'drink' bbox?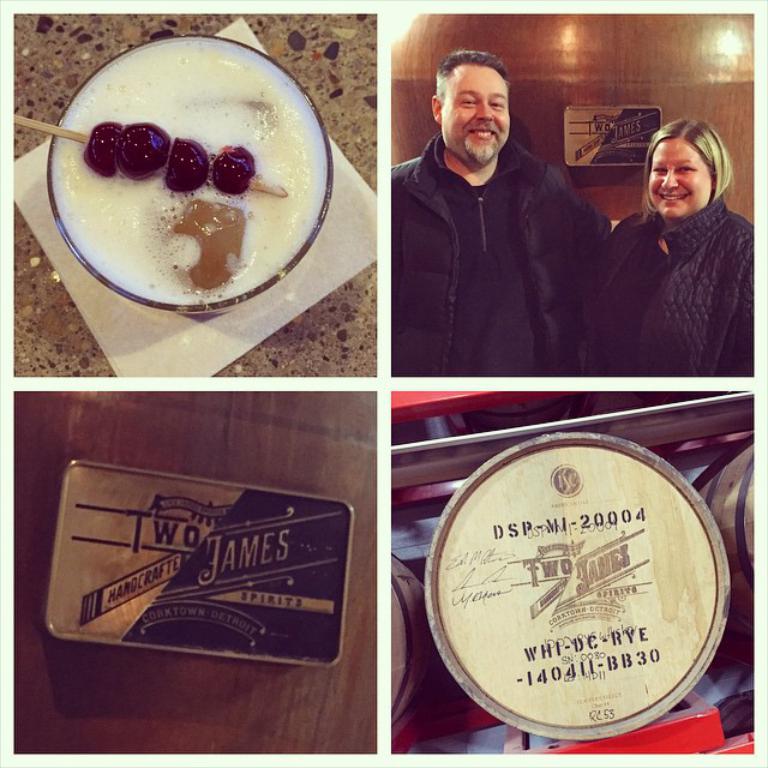
(42,48,343,337)
